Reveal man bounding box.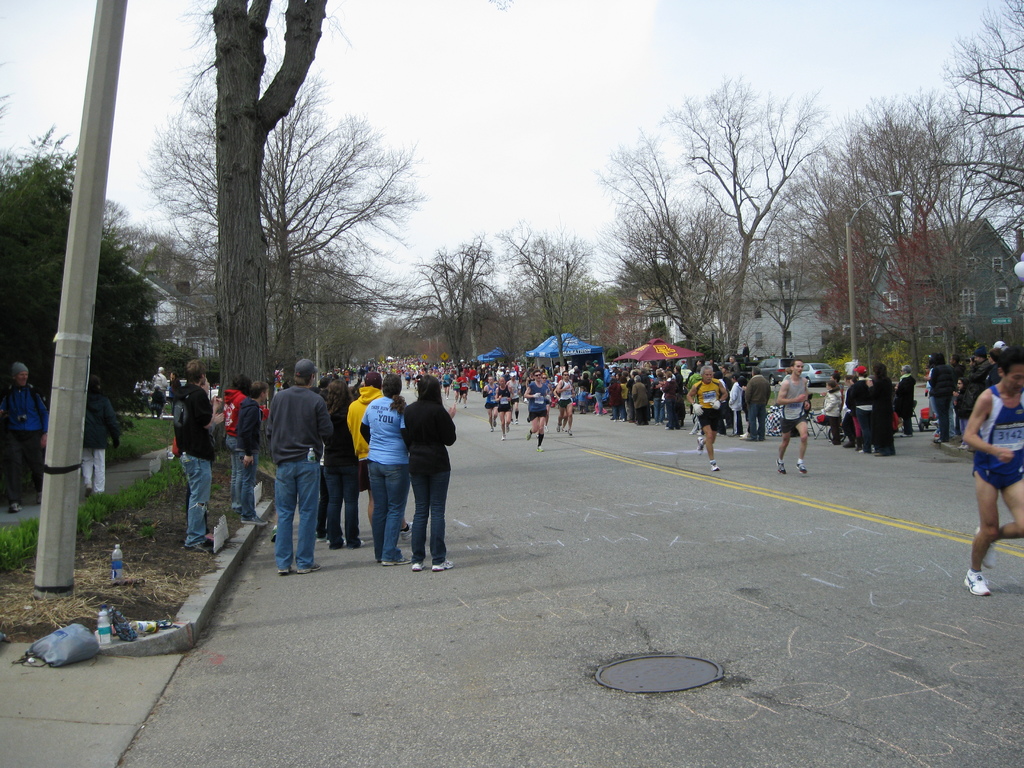
Revealed: rect(961, 346, 1023, 597).
